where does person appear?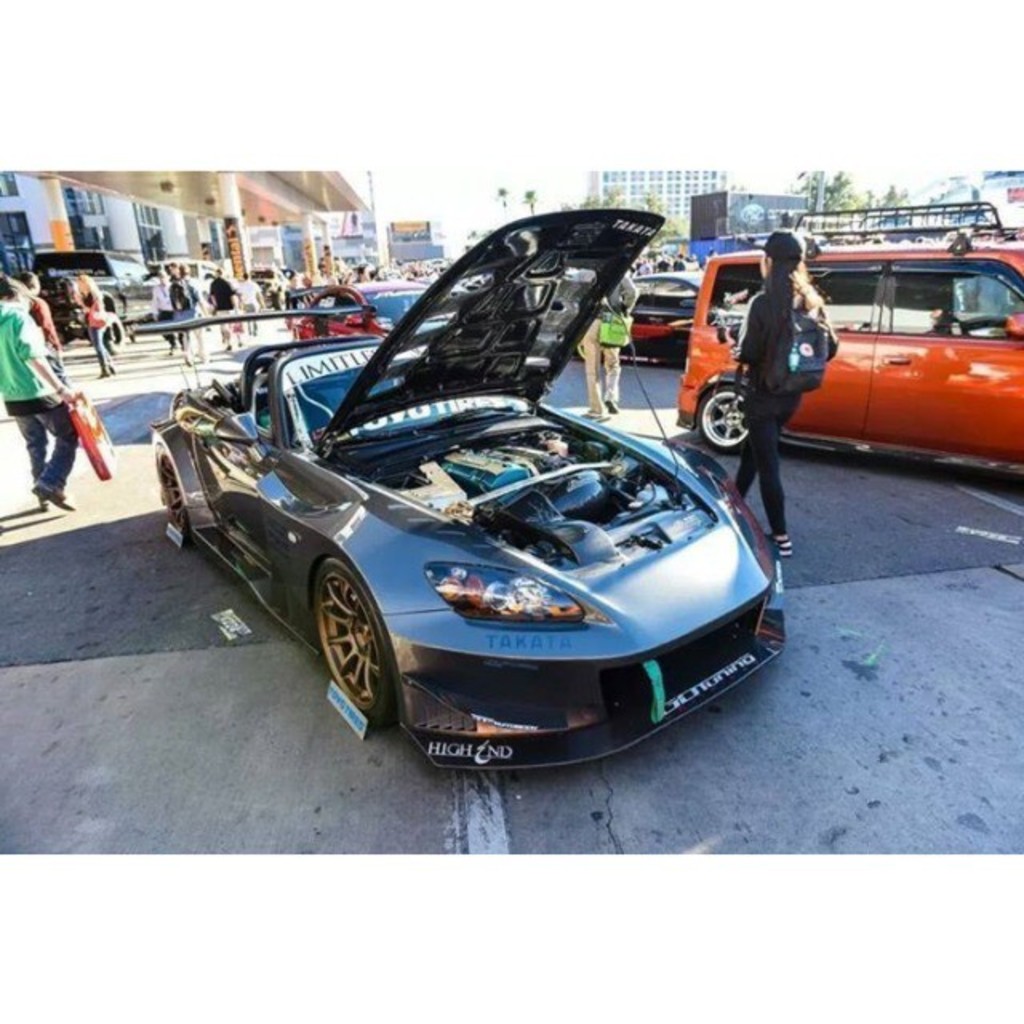
Appears at <box>723,226,845,570</box>.
